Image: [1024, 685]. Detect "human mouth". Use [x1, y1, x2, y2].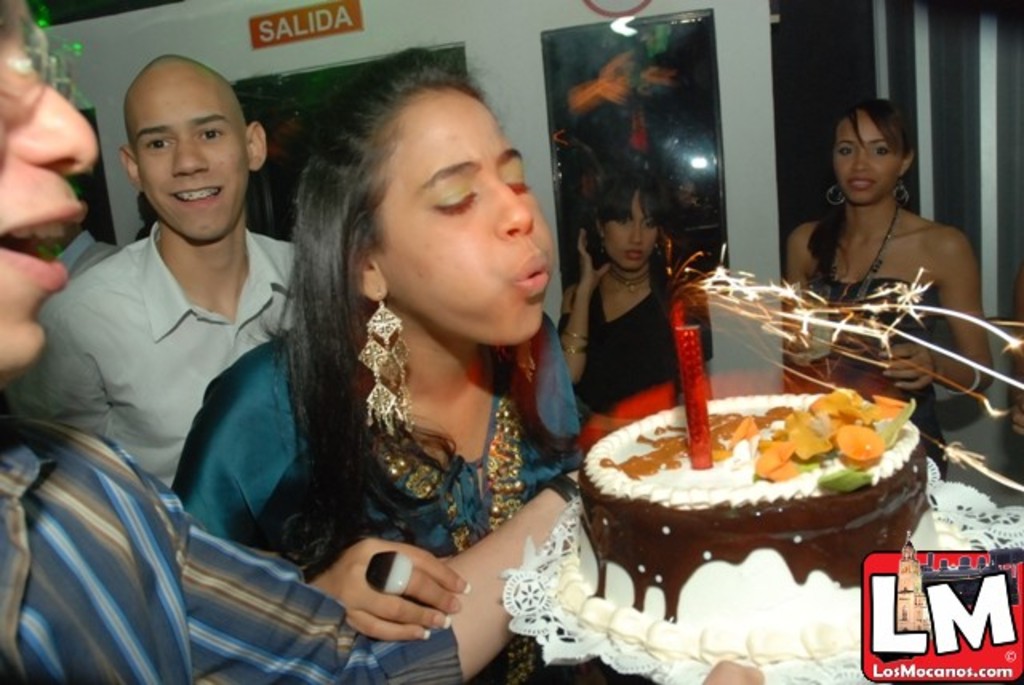
[512, 250, 546, 298].
